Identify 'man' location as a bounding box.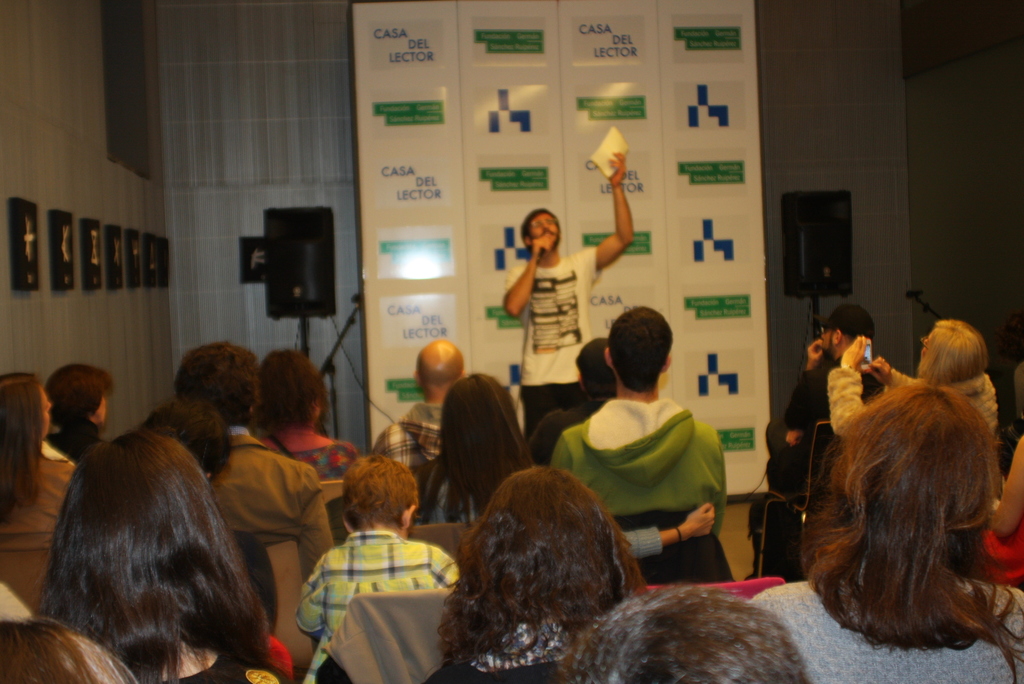
(527,331,619,456).
